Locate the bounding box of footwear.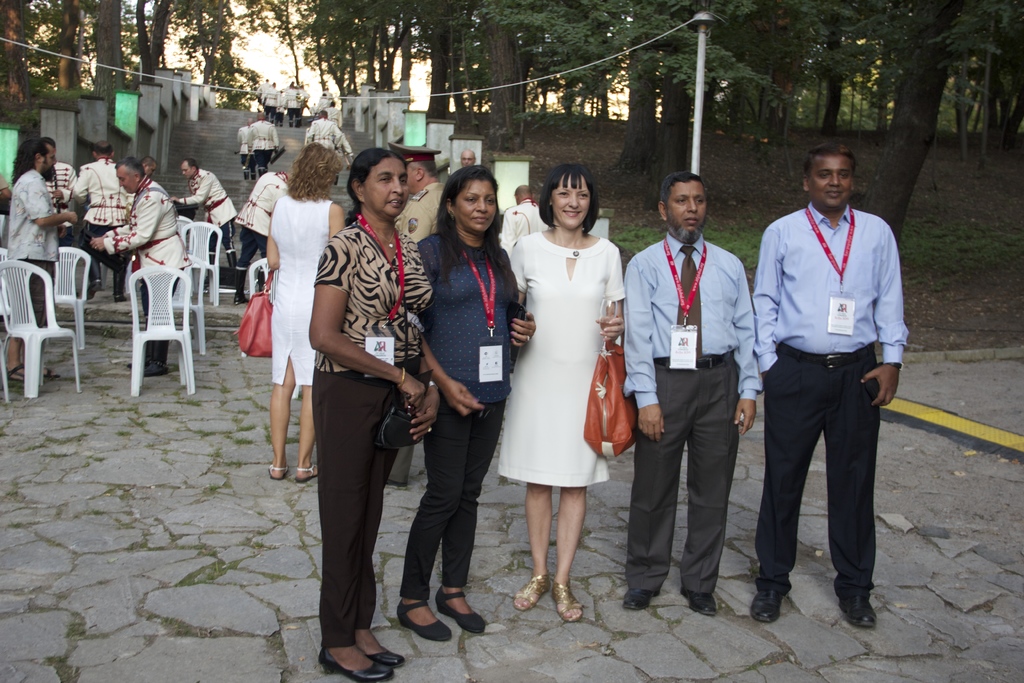
Bounding box: 314:641:393:682.
